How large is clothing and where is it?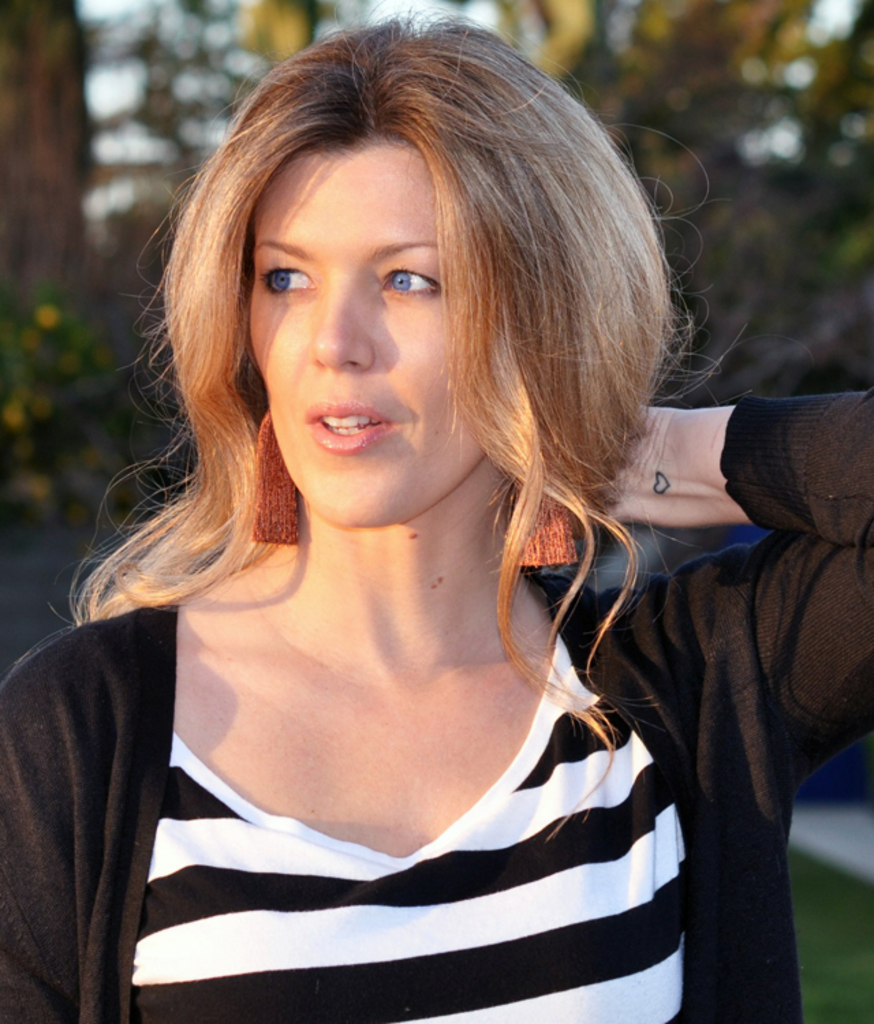
Bounding box: [x1=0, y1=393, x2=873, y2=1023].
